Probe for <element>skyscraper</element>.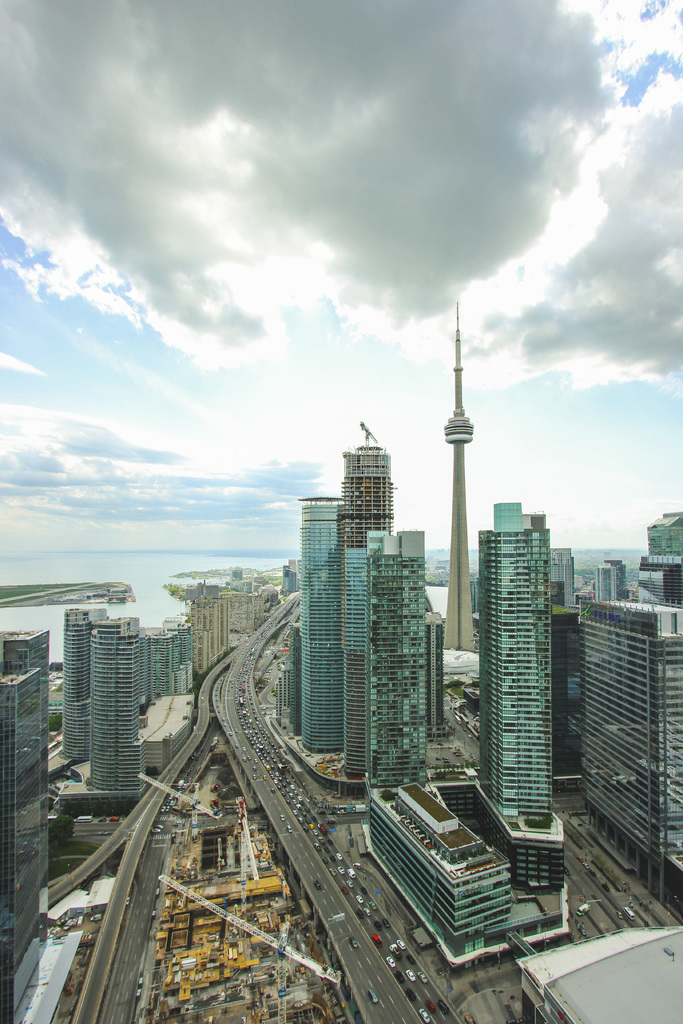
Probe result: bbox(289, 489, 347, 764).
